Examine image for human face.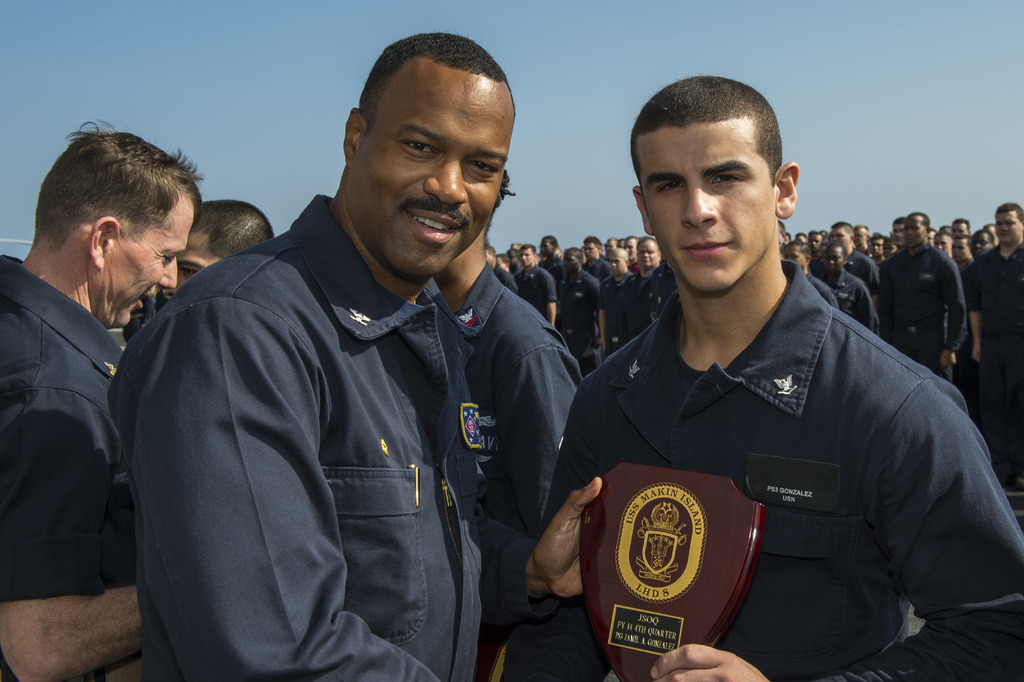
Examination result: <box>348,62,509,277</box>.
